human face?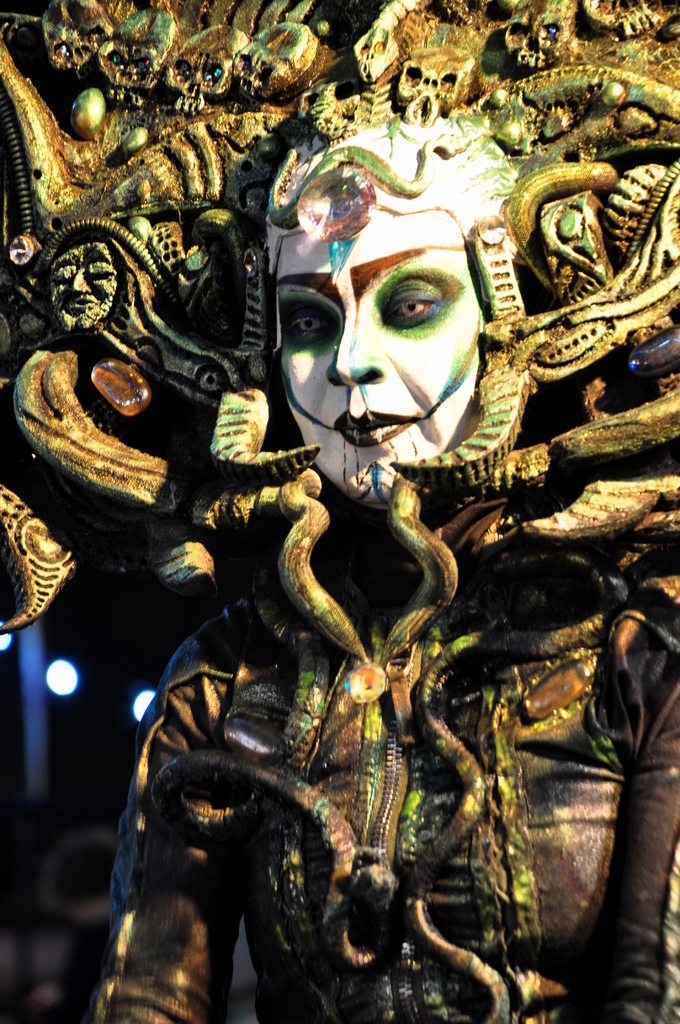
48, 236, 121, 332
